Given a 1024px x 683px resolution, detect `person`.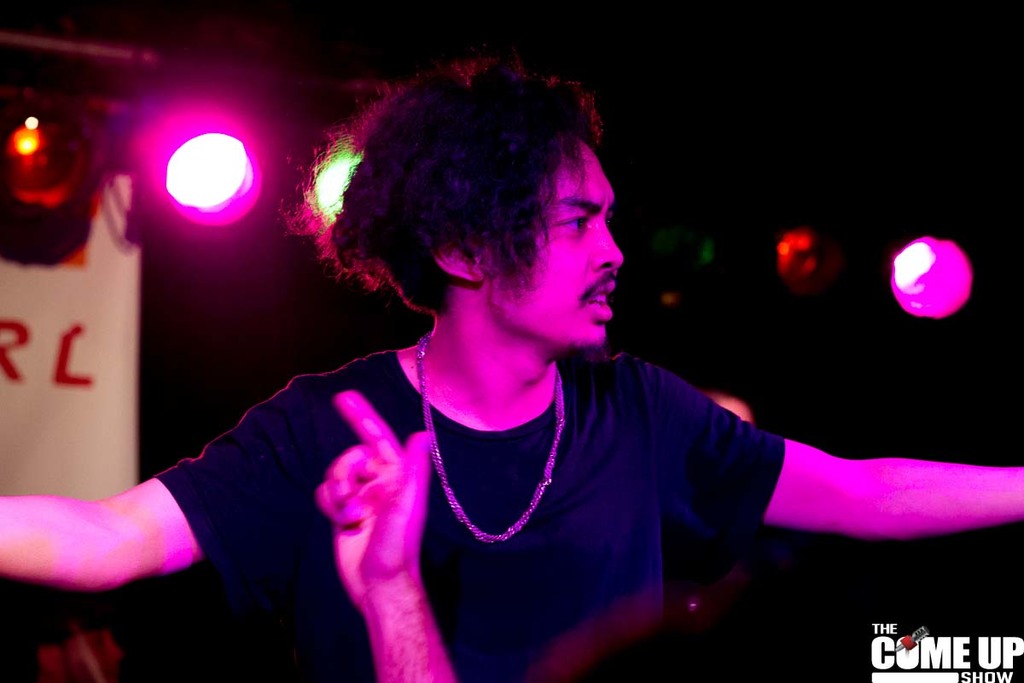
x1=0 y1=61 x2=1023 y2=682.
